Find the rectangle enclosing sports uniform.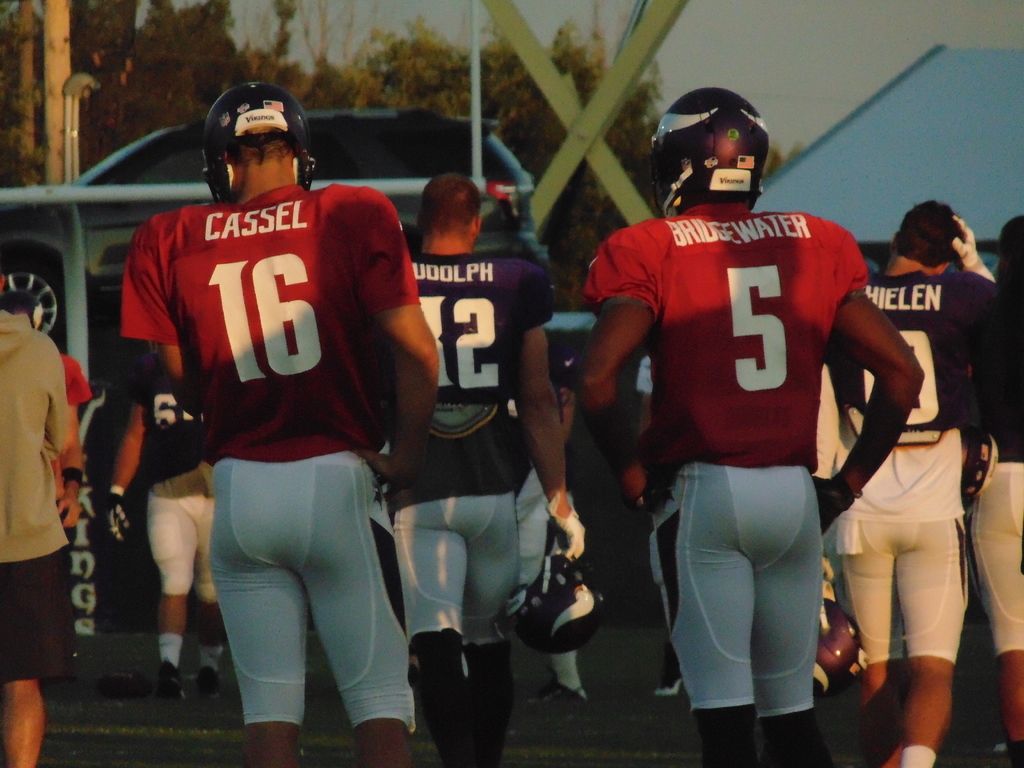
box=[125, 364, 221, 600].
